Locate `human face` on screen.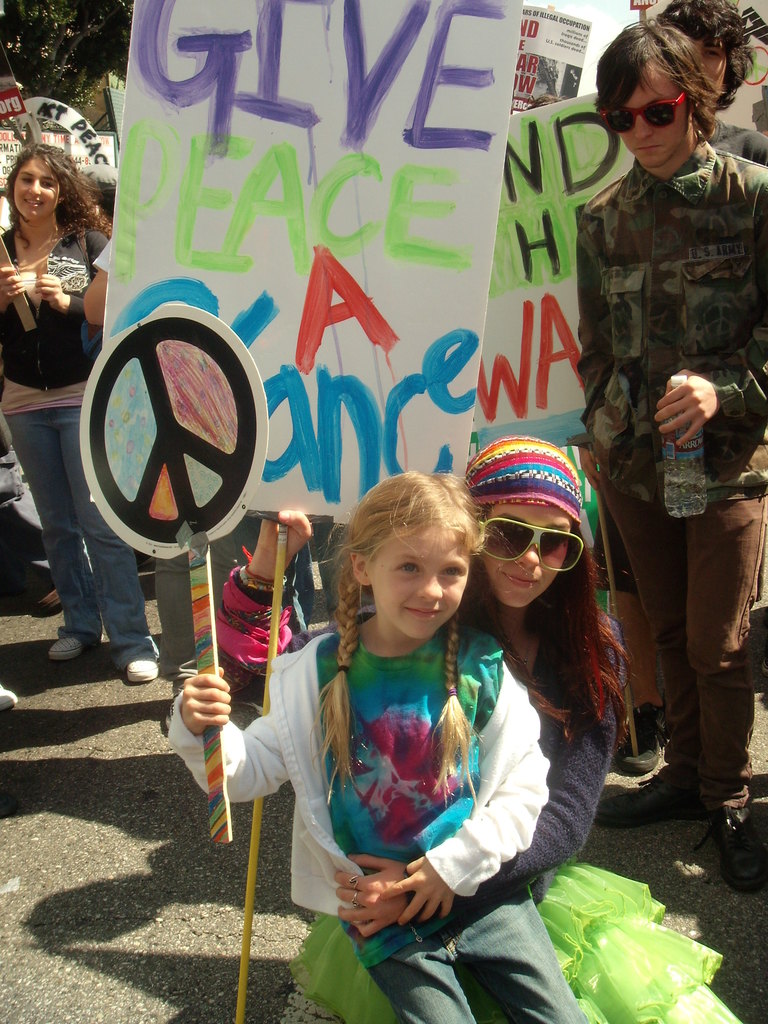
On screen at x1=691 y1=37 x2=730 y2=97.
